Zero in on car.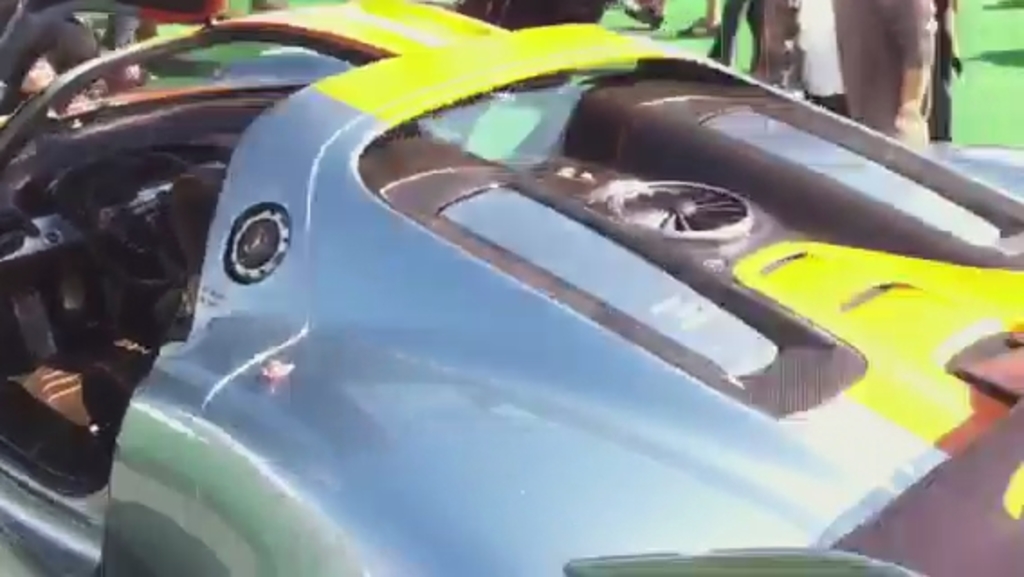
Zeroed in: {"left": 0, "top": 0, "right": 1022, "bottom": 575}.
